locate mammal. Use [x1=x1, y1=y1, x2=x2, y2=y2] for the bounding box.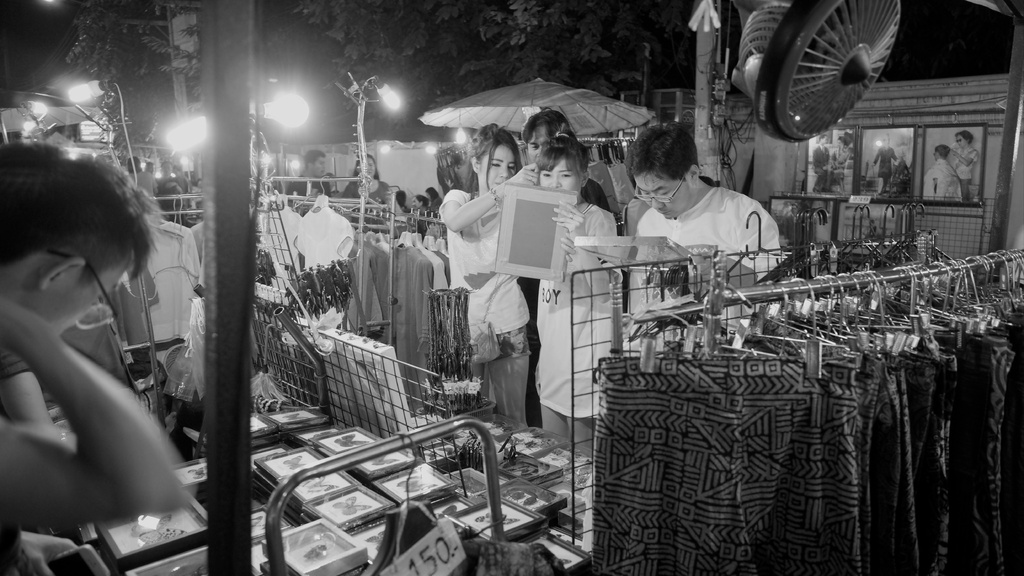
[x1=513, y1=111, x2=614, y2=214].
